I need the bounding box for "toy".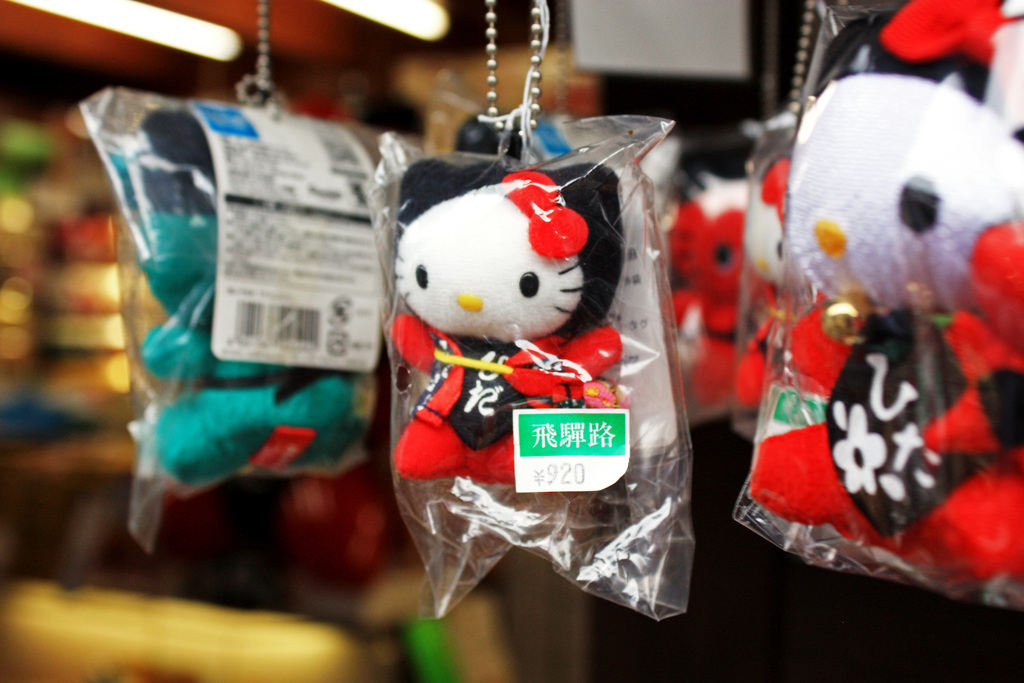
Here it is: pyautogui.locateOnScreen(730, 58, 1020, 582).
